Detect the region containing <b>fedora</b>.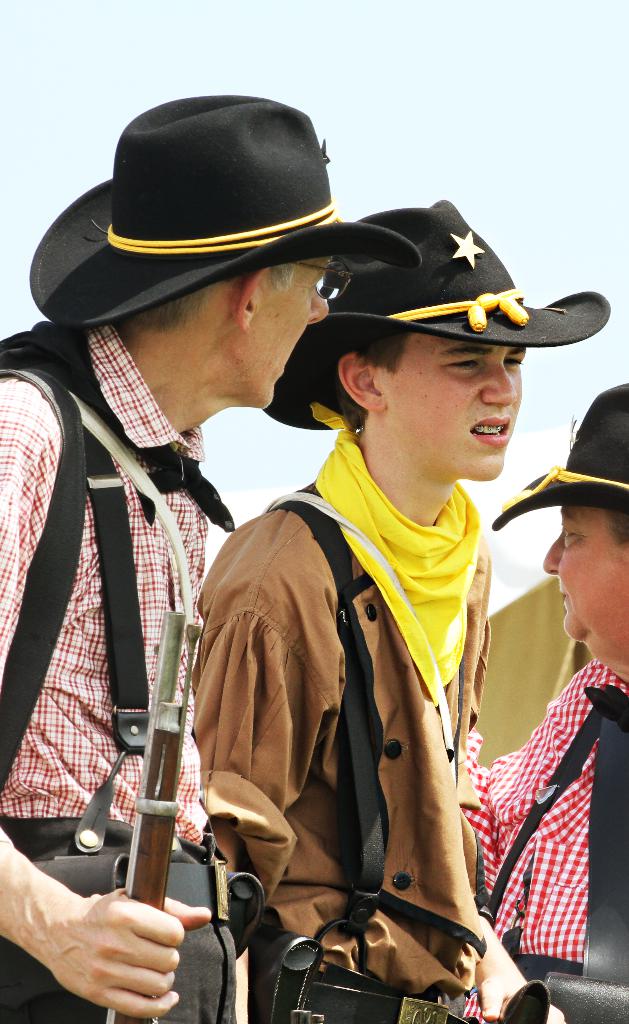
BBox(260, 199, 612, 433).
